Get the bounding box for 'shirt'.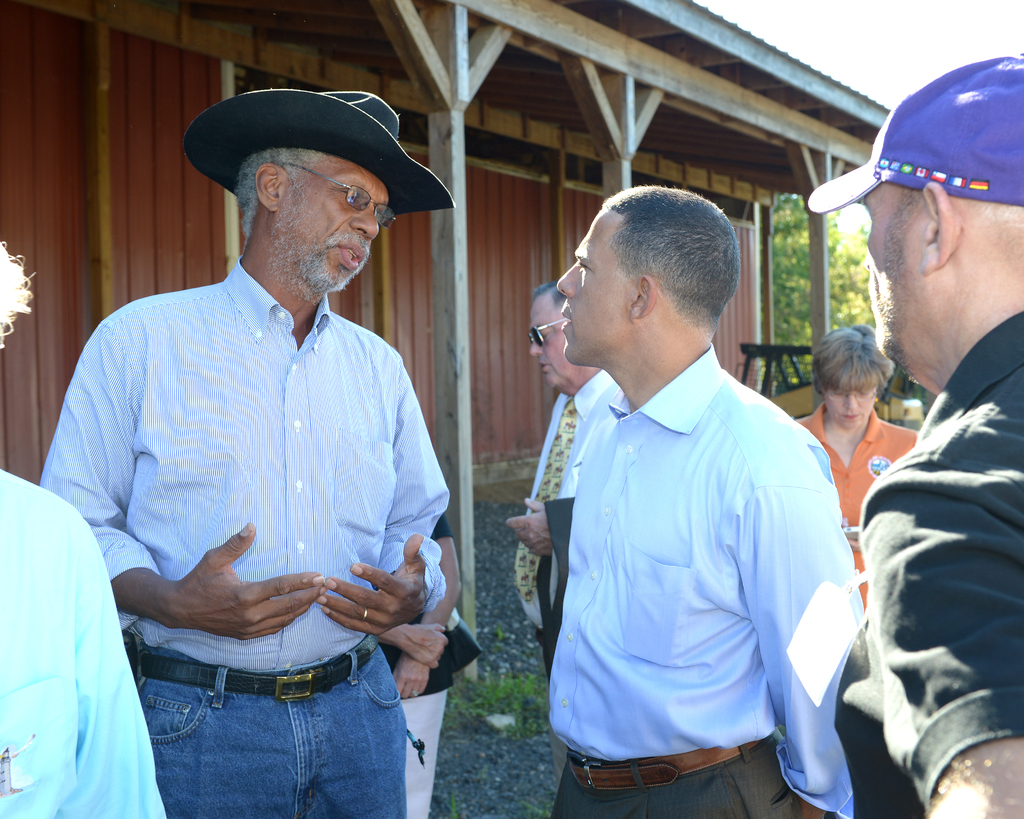
{"x1": 508, "y1": 370, "x2": 618, "y2": 629}.
